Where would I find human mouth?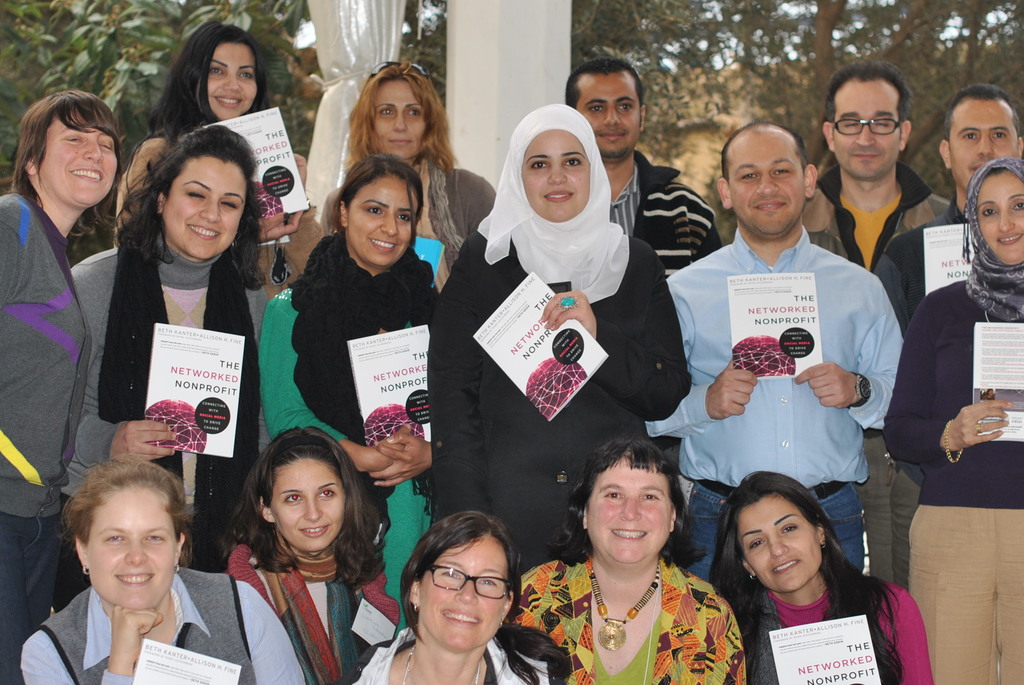
At box(961, 156, 995, 177).
